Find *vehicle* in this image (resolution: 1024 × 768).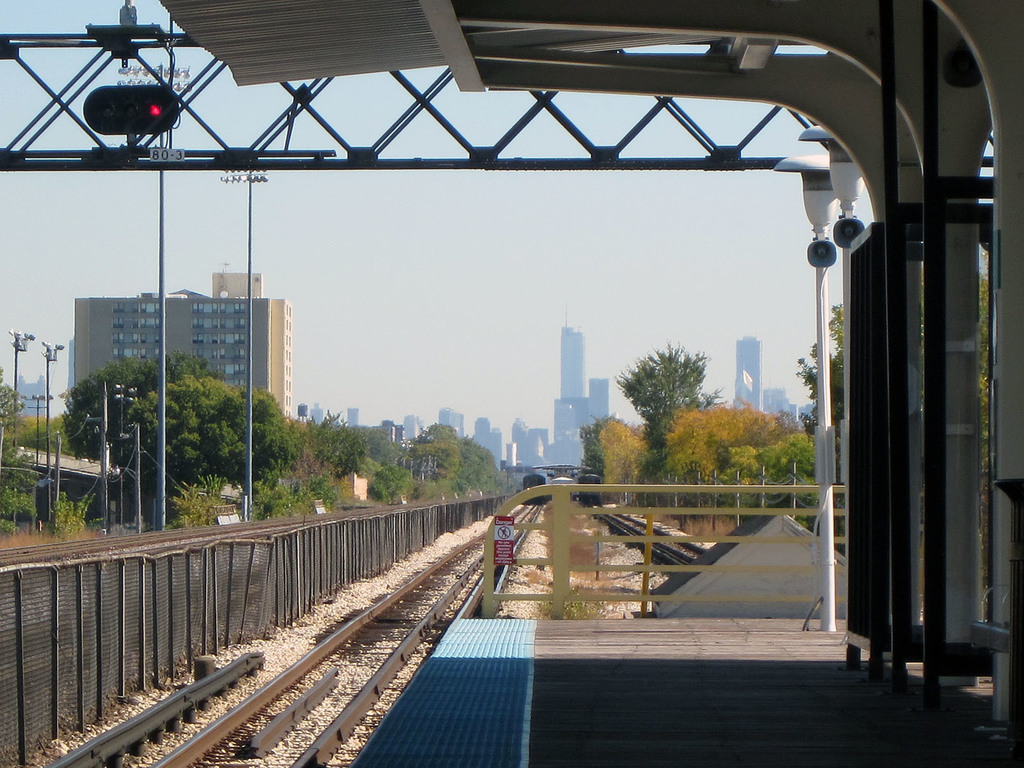
{"x1": 579, "y1": 472, "x2": 604, "y2": 511}.
